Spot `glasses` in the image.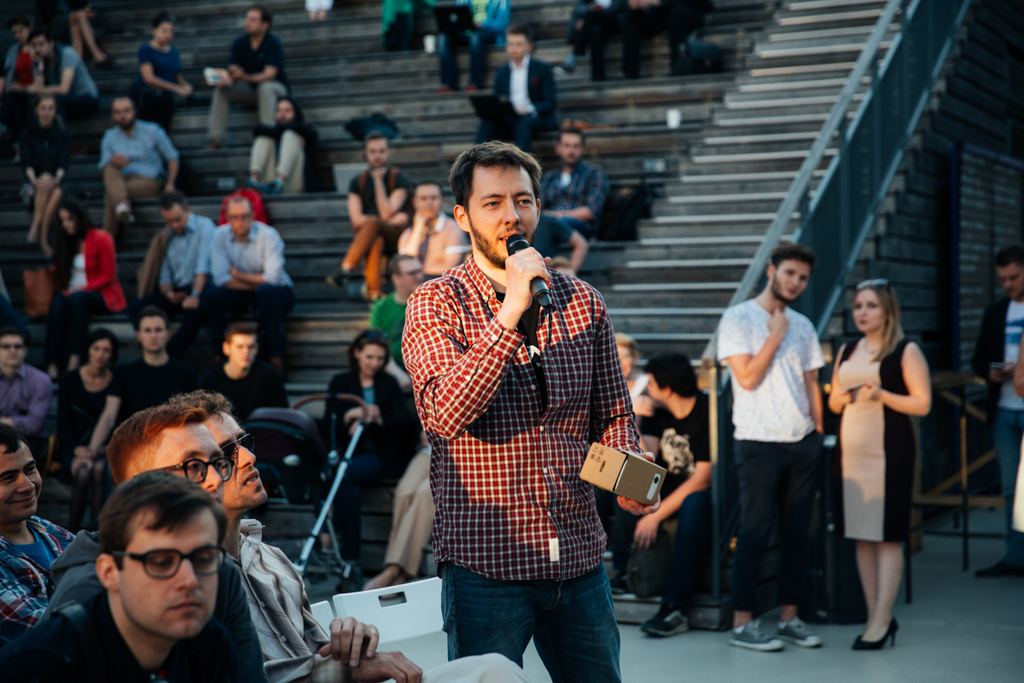
`glasses` found at 213 431 254 469.
